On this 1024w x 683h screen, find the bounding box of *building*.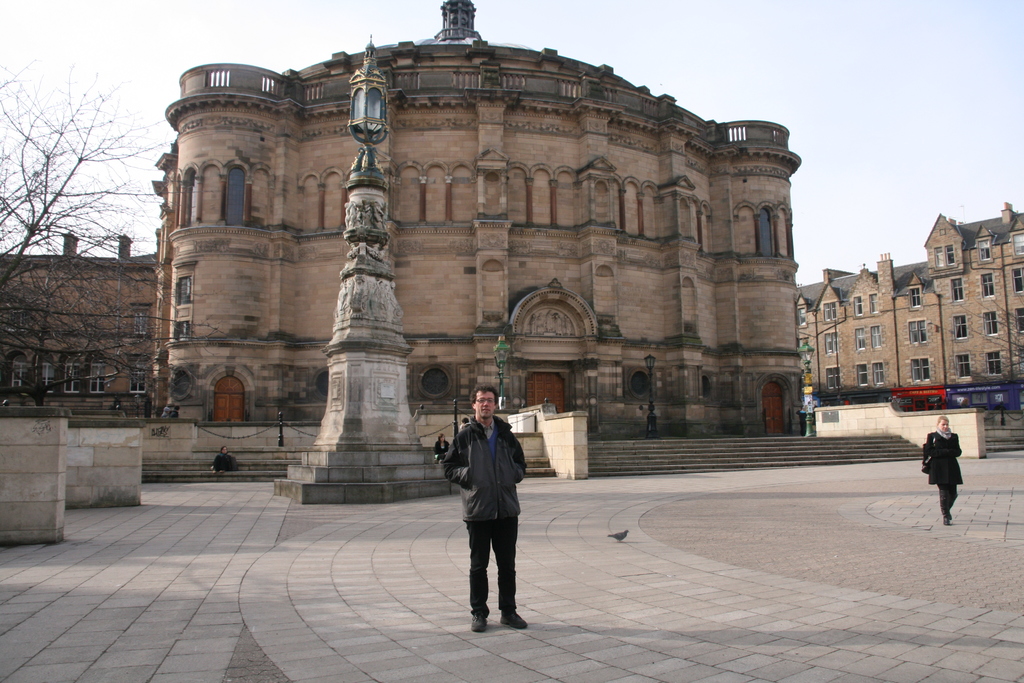
Bounding box: 798/197/1023/406.
